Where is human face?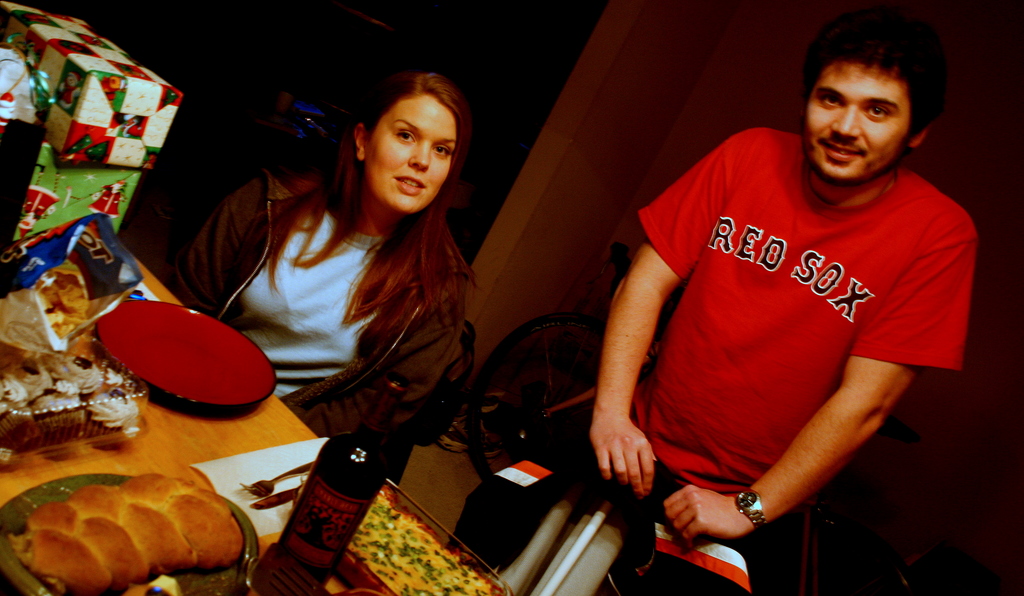
bbox=(806, 60, 908, 180).
